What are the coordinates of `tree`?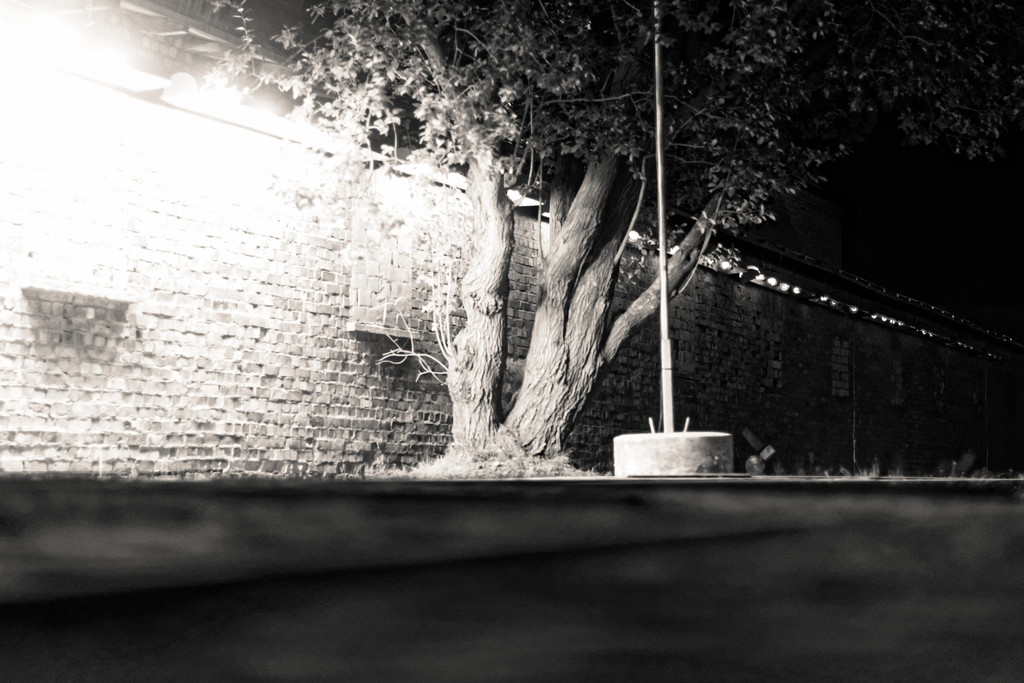
<region>78, 26, 988, 500</region>.
